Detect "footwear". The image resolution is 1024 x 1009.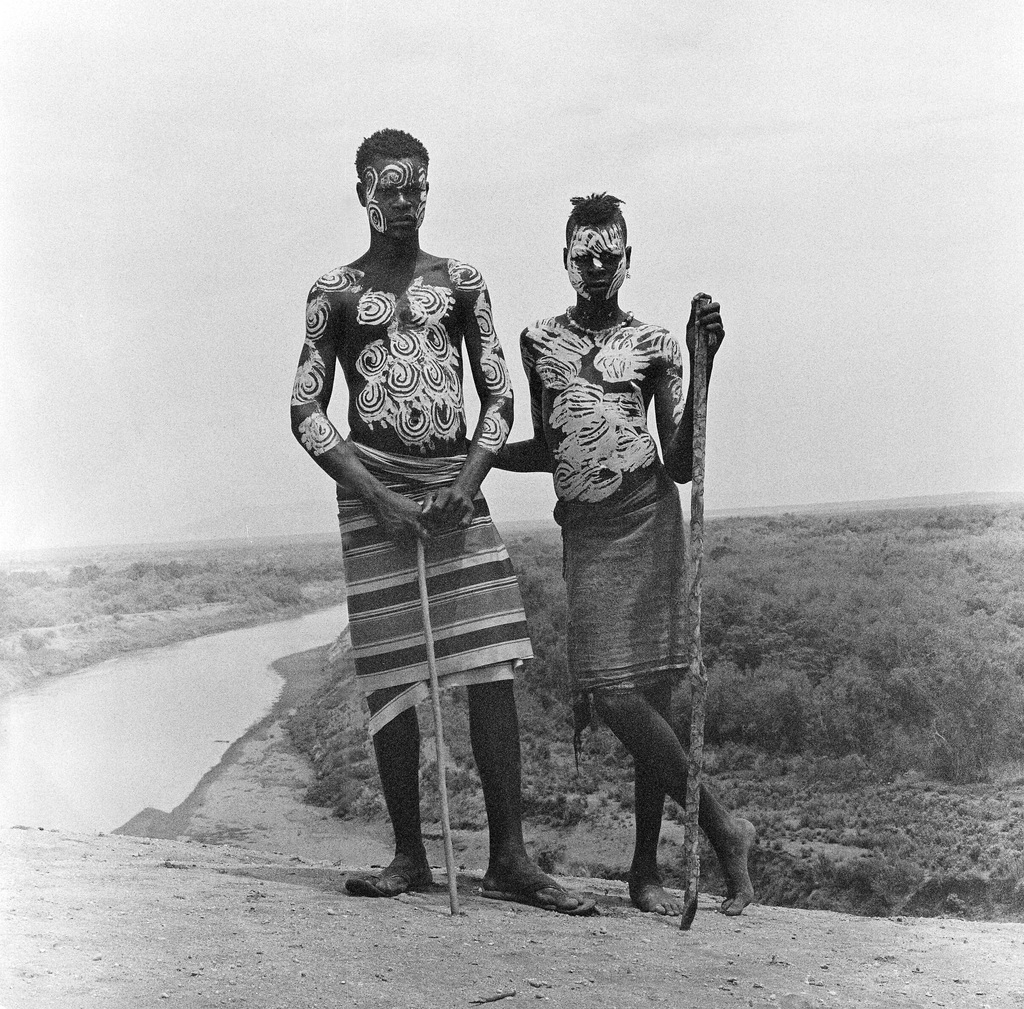
<bbox>347, 856, 433, 898</bbox>.
